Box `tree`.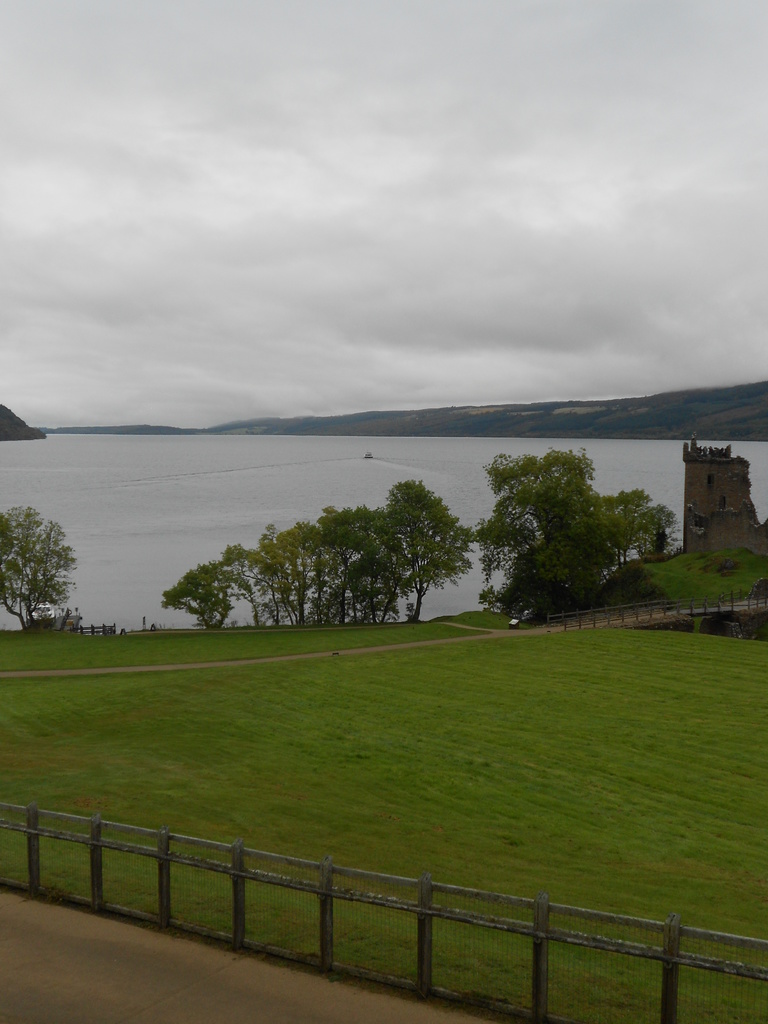
[left=0, top=495, right=83, bottom=623].
